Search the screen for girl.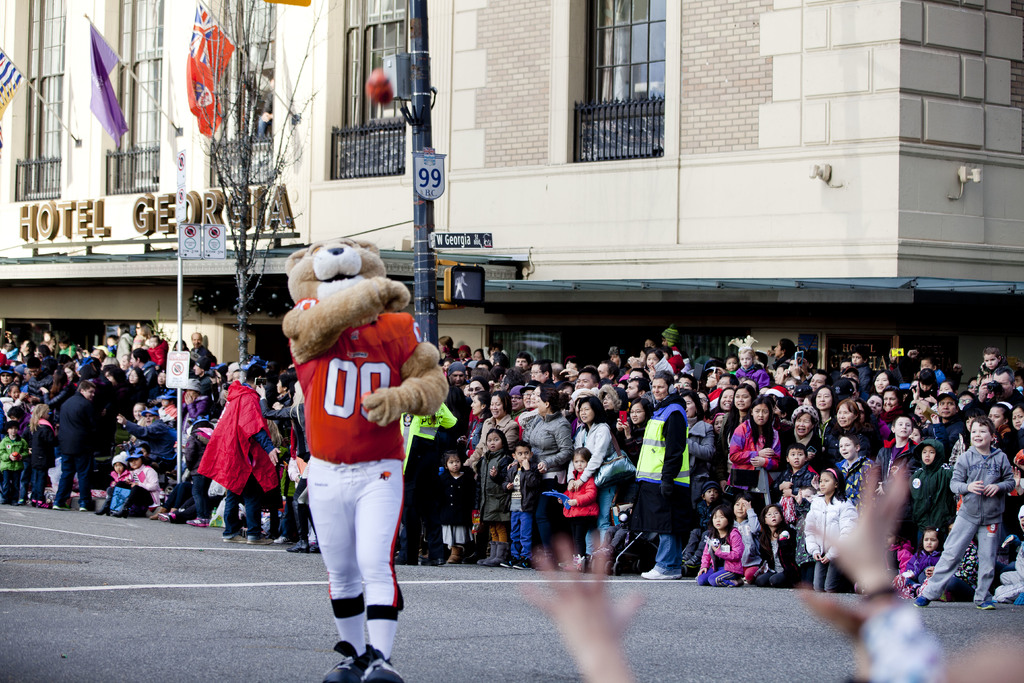
Found at <bbox>755, 504, 799, 589</bbox>.
